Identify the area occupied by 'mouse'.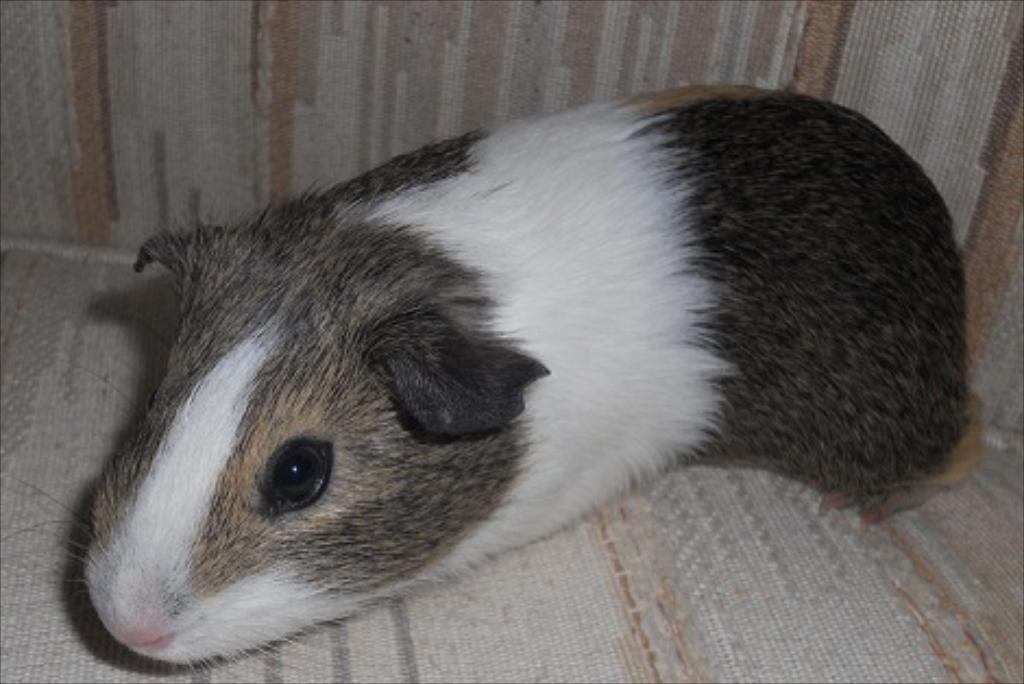
Area: [left=74, top=85, right=974, bottom=675].
